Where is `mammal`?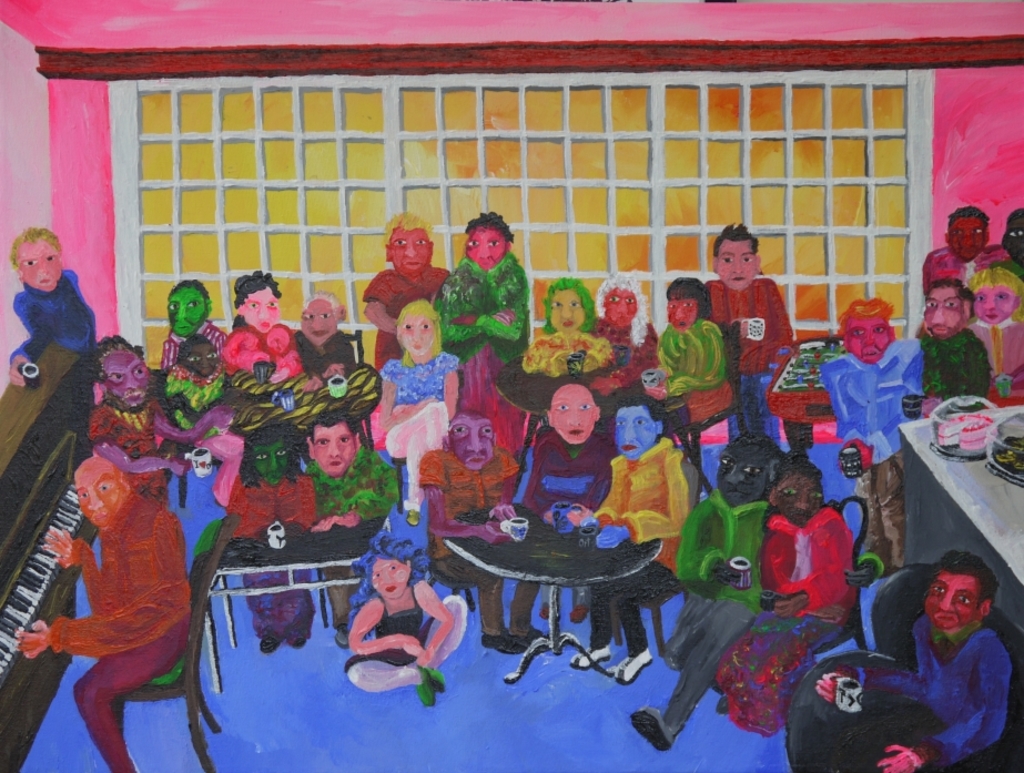
locate(659, 275, 738, 437).
